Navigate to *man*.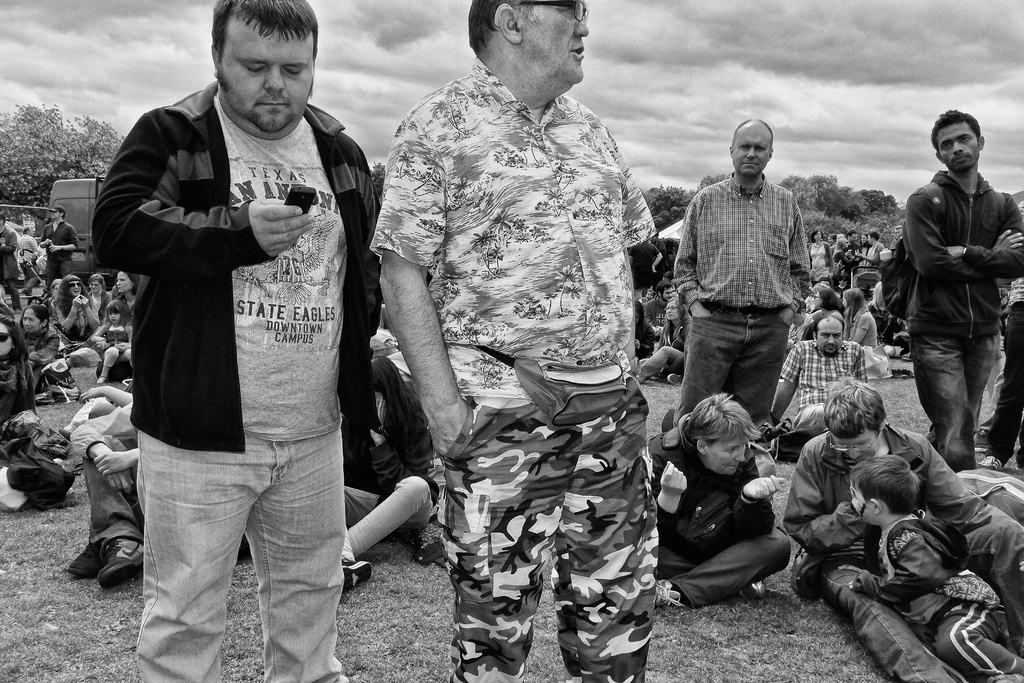
Navigation target: select_region(0, 210, 19, 309).
